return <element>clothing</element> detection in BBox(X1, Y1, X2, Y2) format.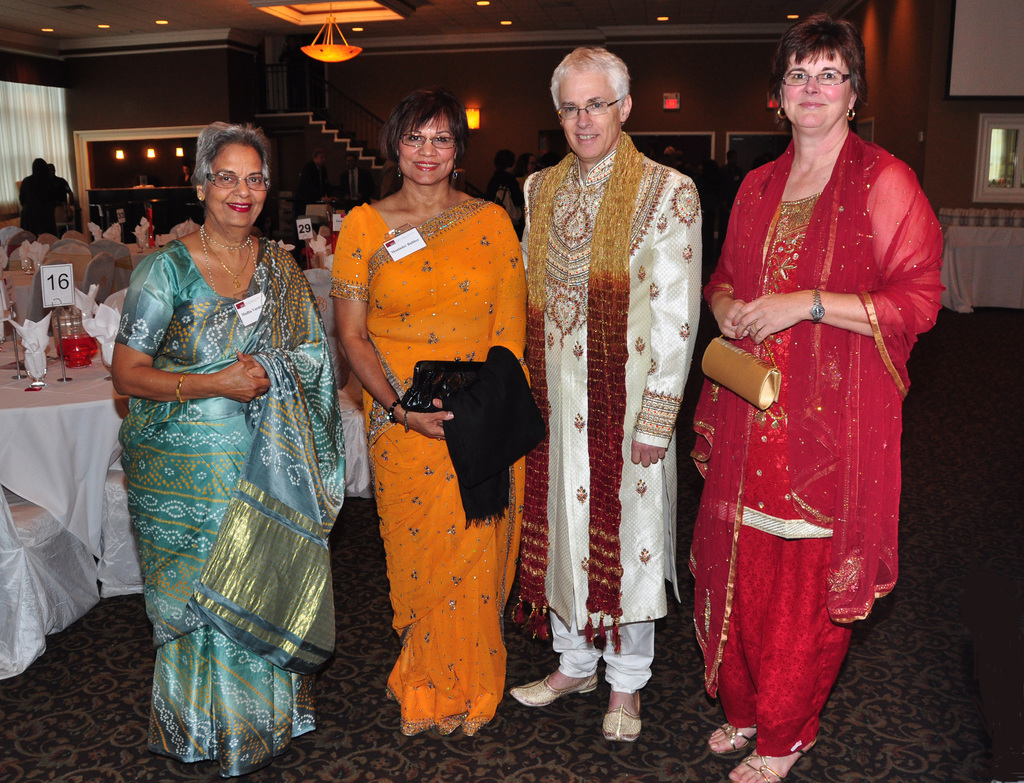
BBox(486, 170, 517, 225).
